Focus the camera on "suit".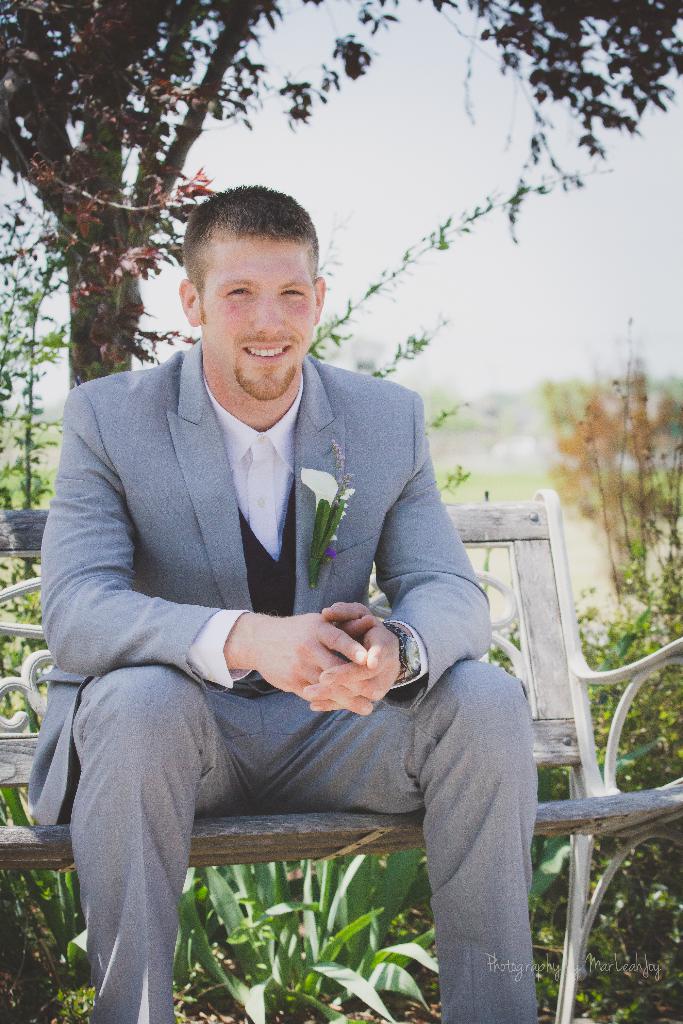
Focus region: box=[24, 335, 537, 1023].
